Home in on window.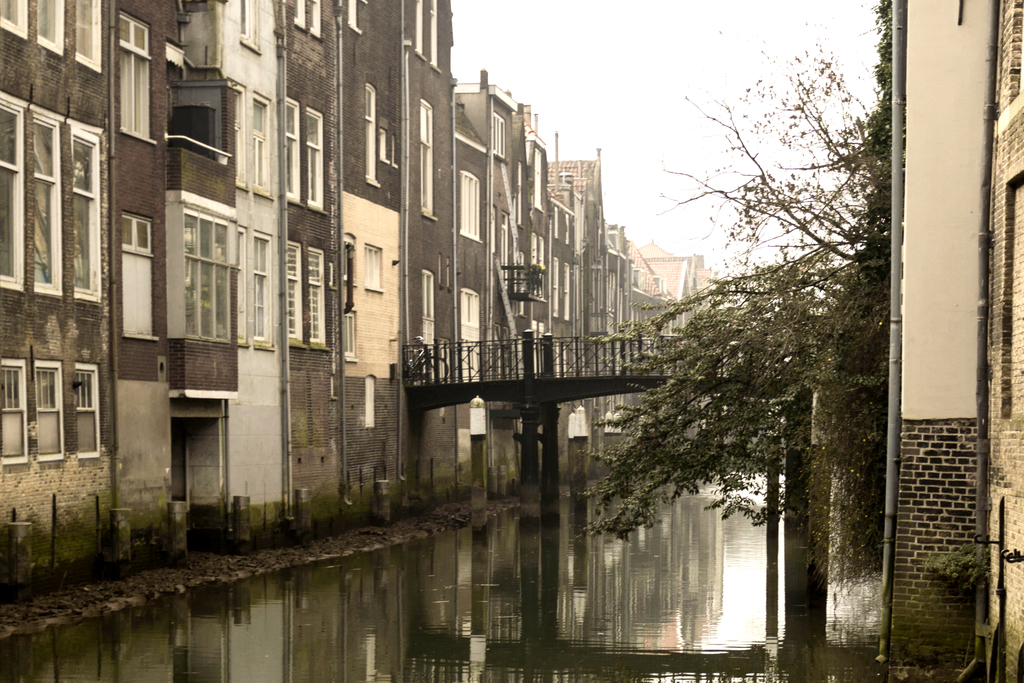
Homed in at {"left": 362, "top": 244, "right": 386, "bottom": 289}.
